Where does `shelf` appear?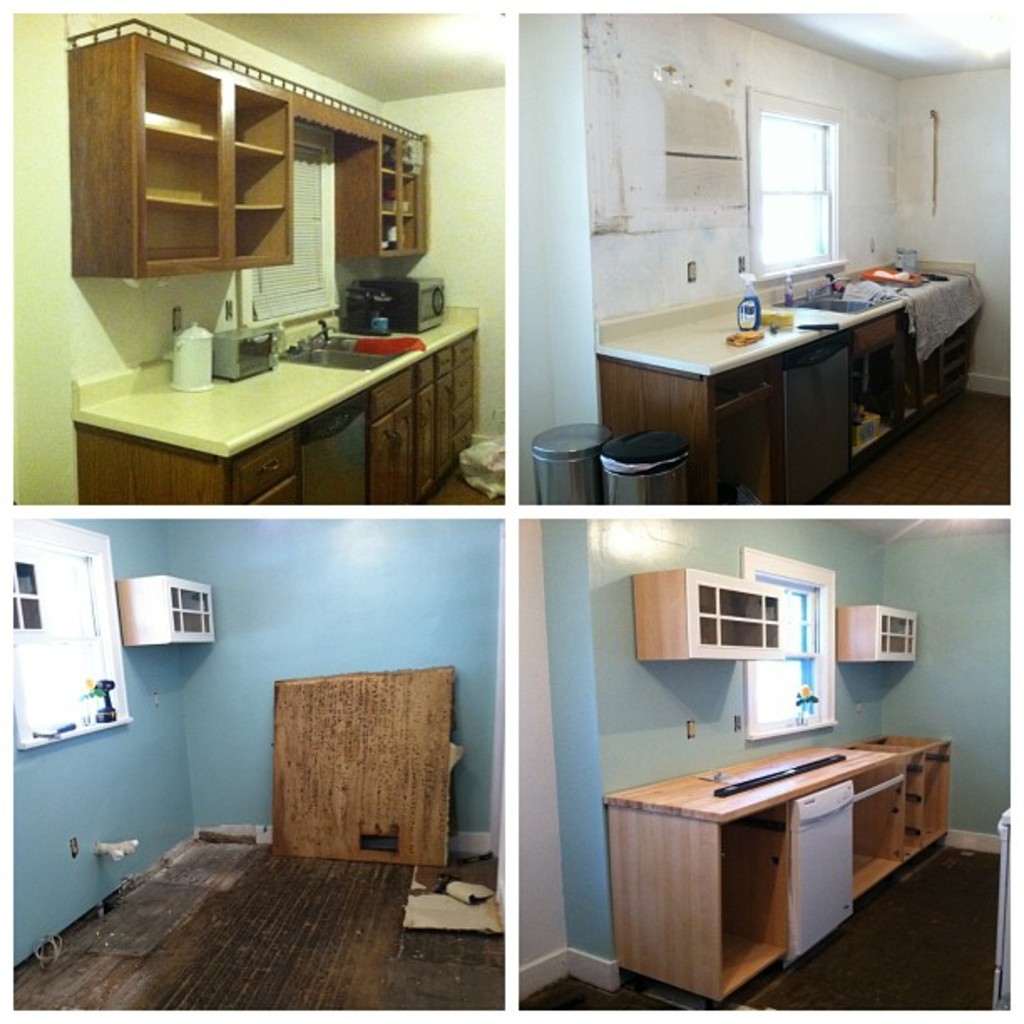
Appears at crop(594, 723, 944, 1014).
